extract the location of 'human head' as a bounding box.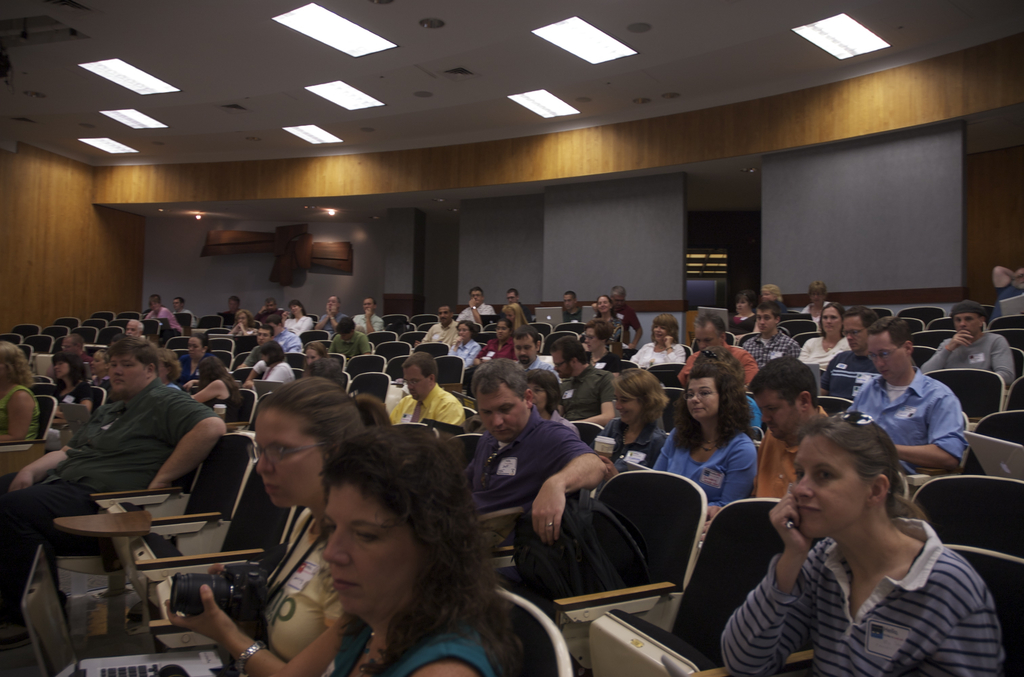
bbox=[350, 393, 392, 425].
